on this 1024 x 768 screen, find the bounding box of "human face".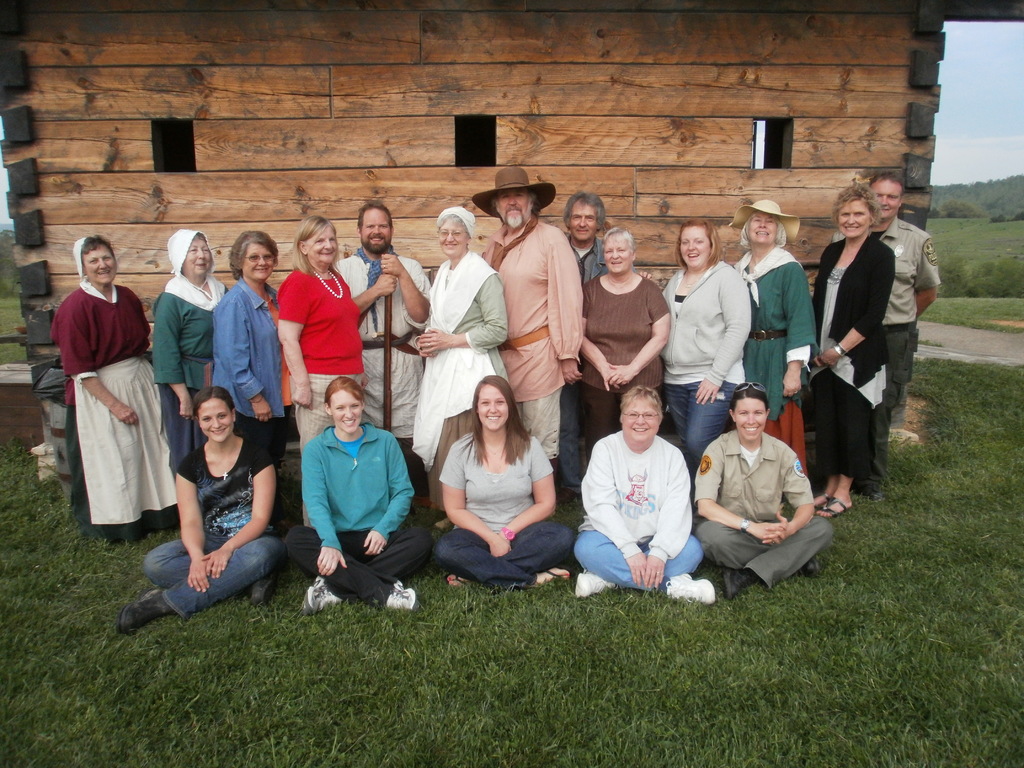
Bounding box: (left=330, top=393, right=365, bottom=435).
